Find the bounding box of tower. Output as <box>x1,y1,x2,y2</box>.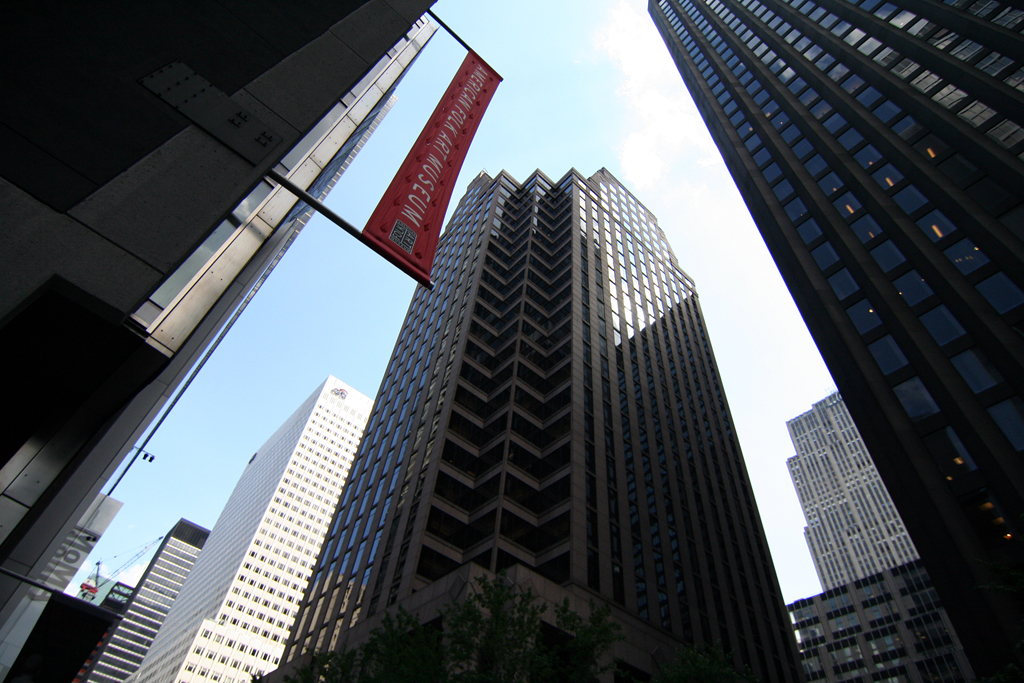
<box>119,368,374,678</box>.
